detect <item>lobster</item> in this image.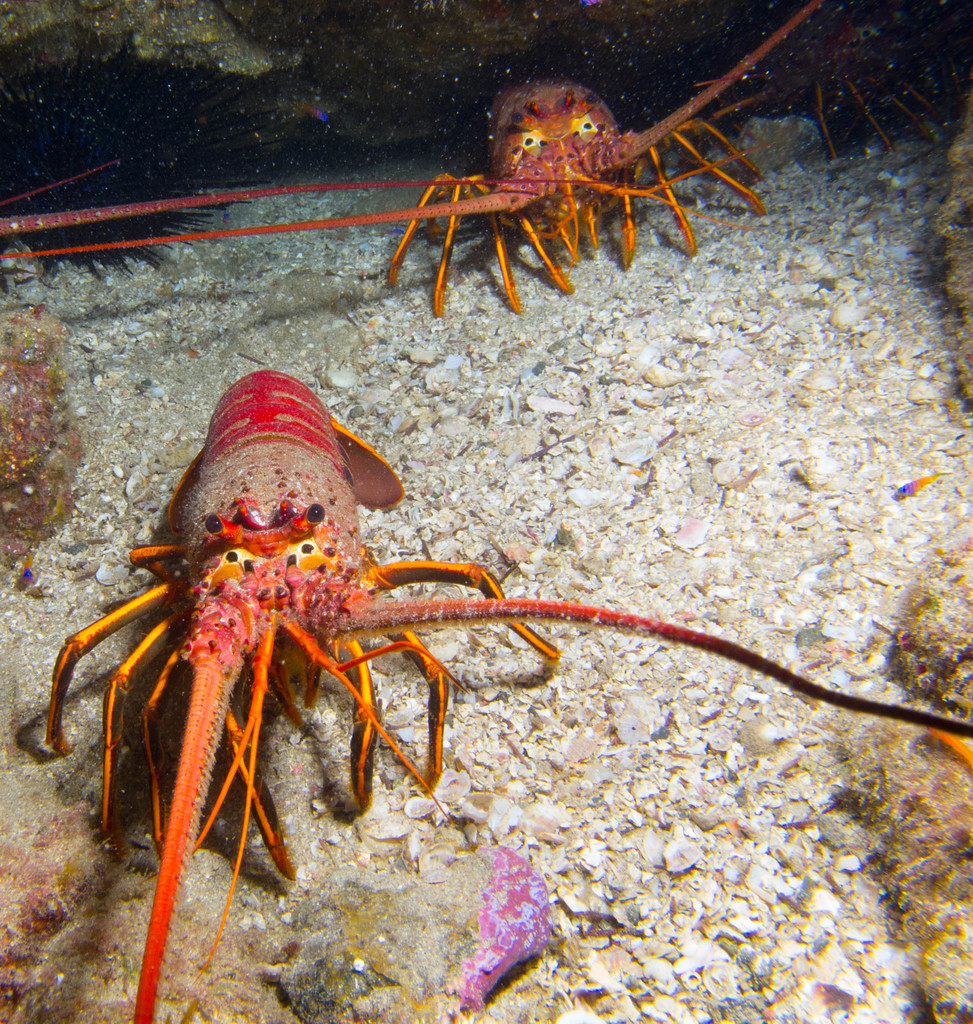
Detection: x1=19, y1=364, x2=887, y2=923.
